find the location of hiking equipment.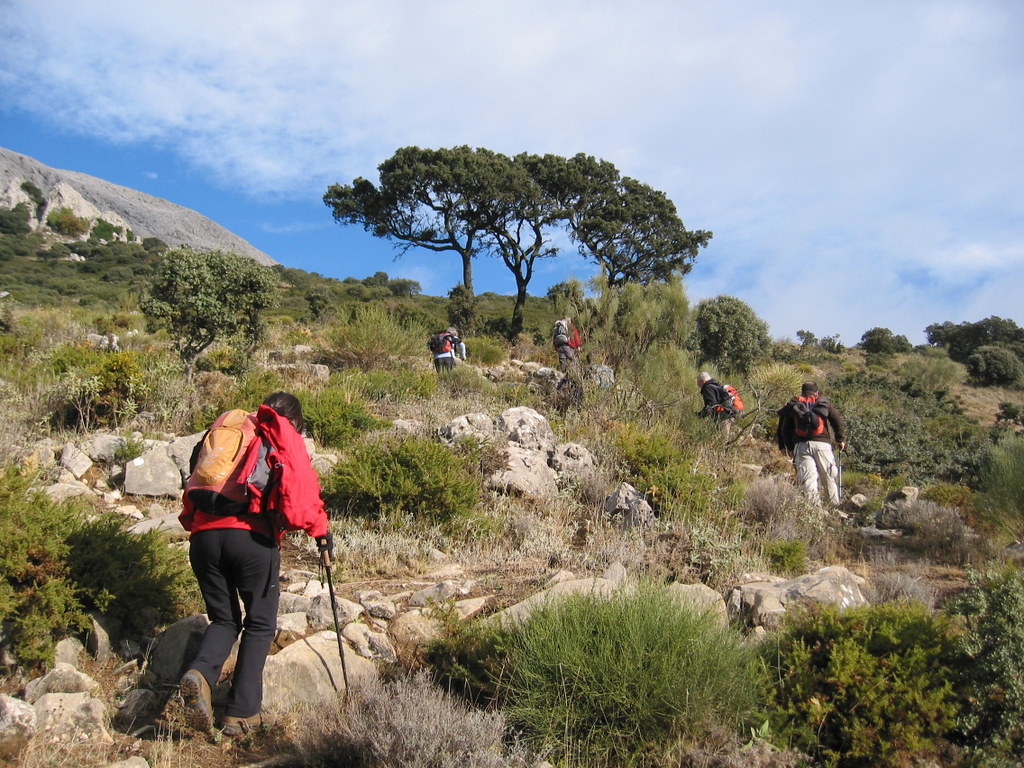
Location: [left=314, top=529, right=346, bottom=699].
